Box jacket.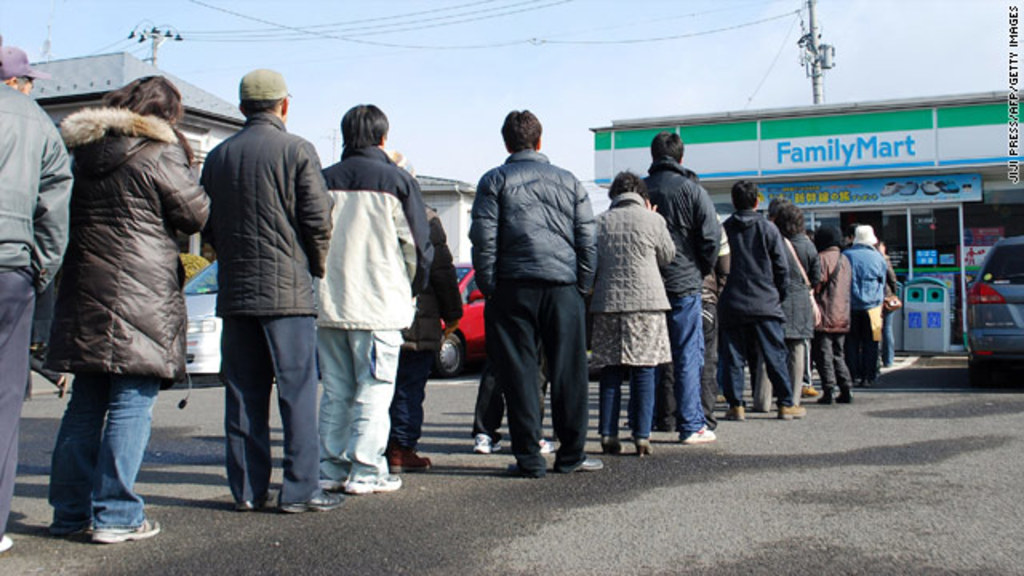
195:110:333:317.
